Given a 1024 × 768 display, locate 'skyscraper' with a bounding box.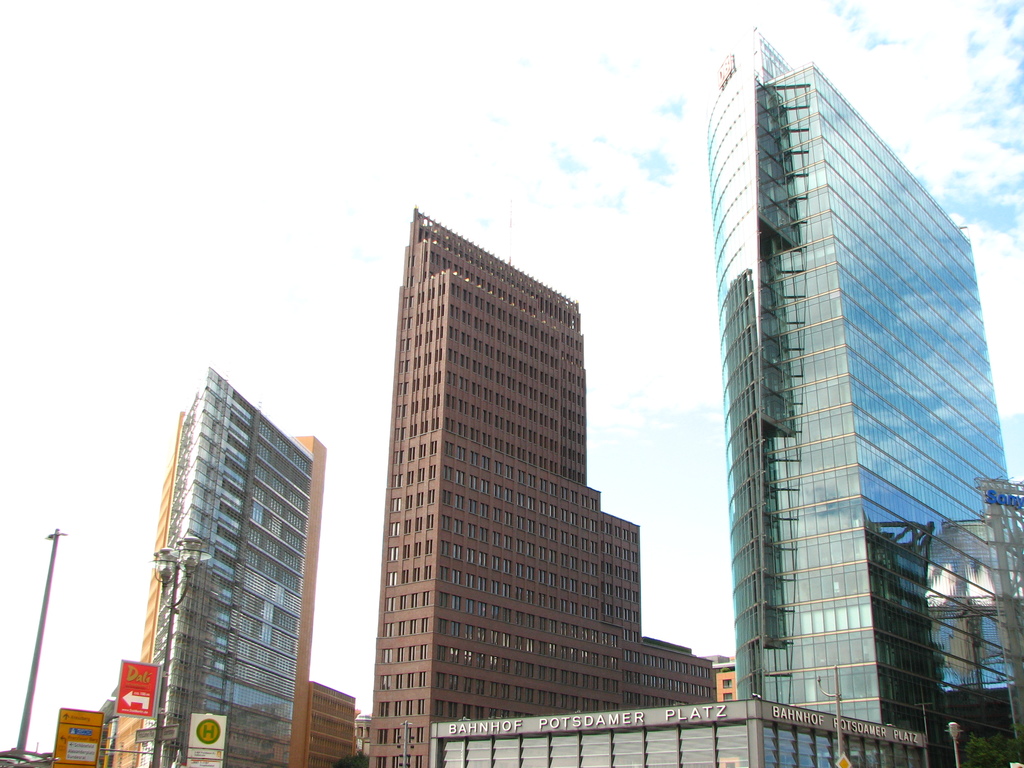
Located: (x1=704, y1=20, x2=1023, y2=764).
